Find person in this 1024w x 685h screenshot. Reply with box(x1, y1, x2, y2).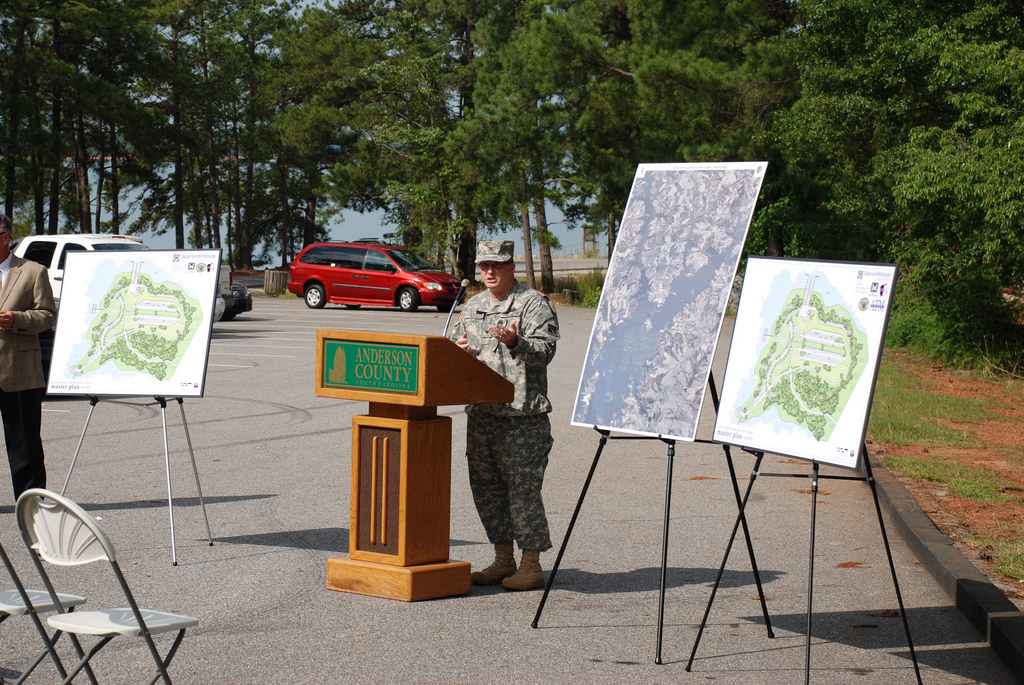
box(453, 278, 562, 598).
